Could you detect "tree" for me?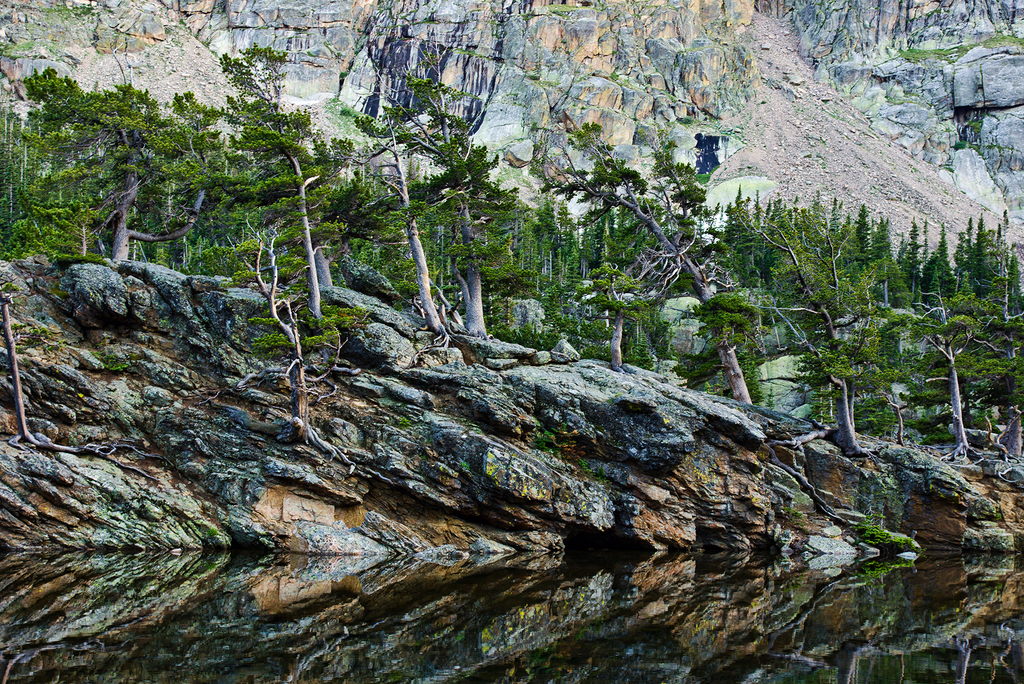
Detection result: (x1=594, y1=170, x2=703, y2=320).
